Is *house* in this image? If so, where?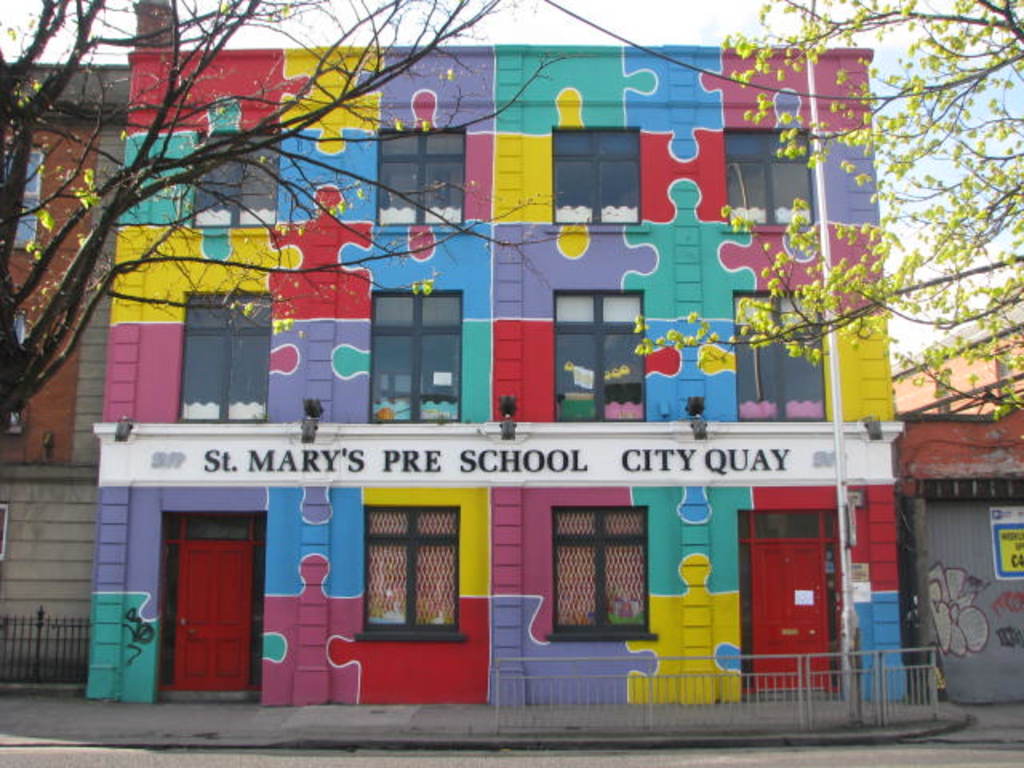
Yes, at BBox(893, 408, 1022, 685).
